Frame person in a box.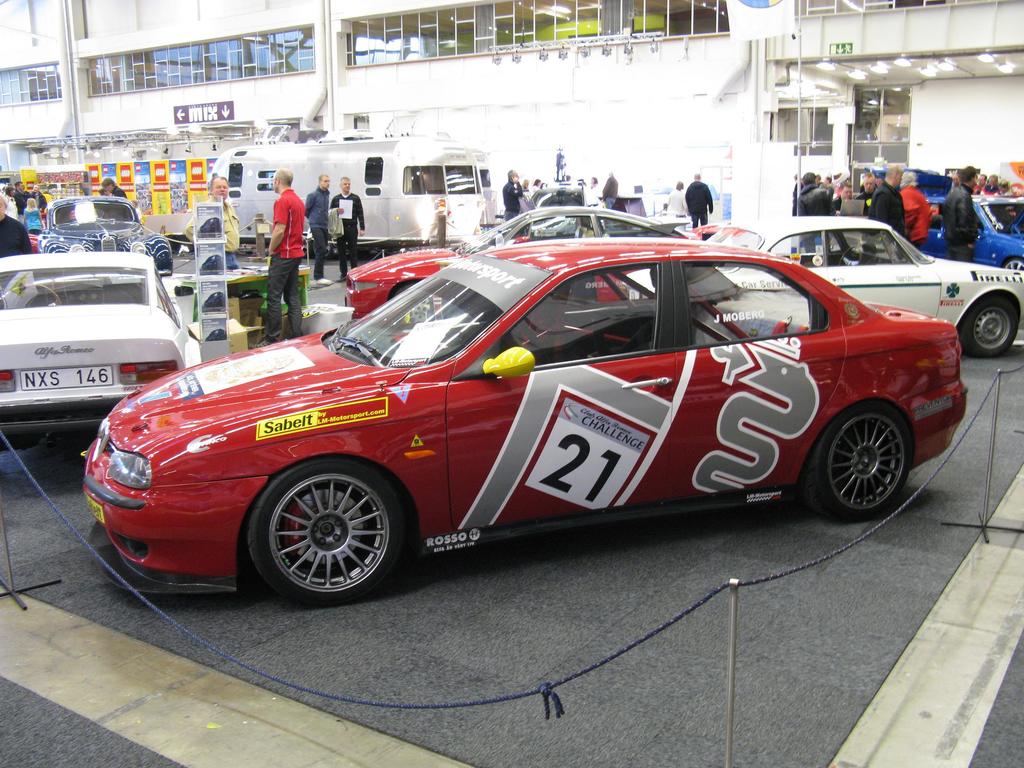
box(868, 166, 904, 233).
